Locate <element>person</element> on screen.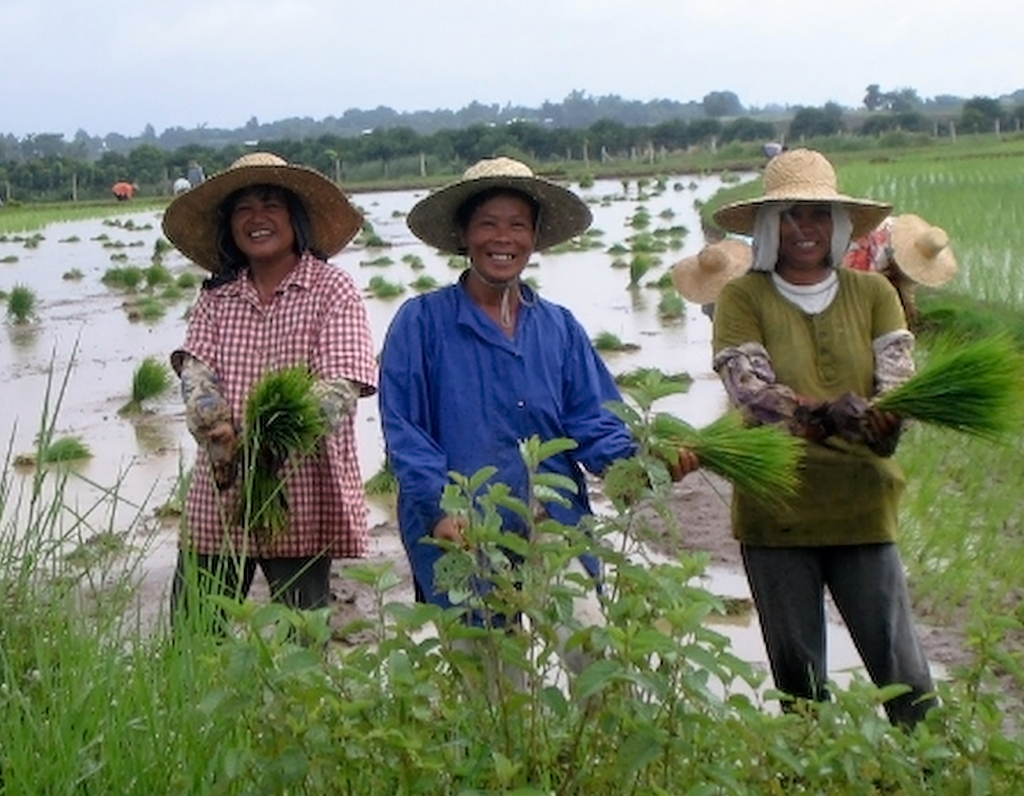
On screen at locate(112, 179, 131, 200).
